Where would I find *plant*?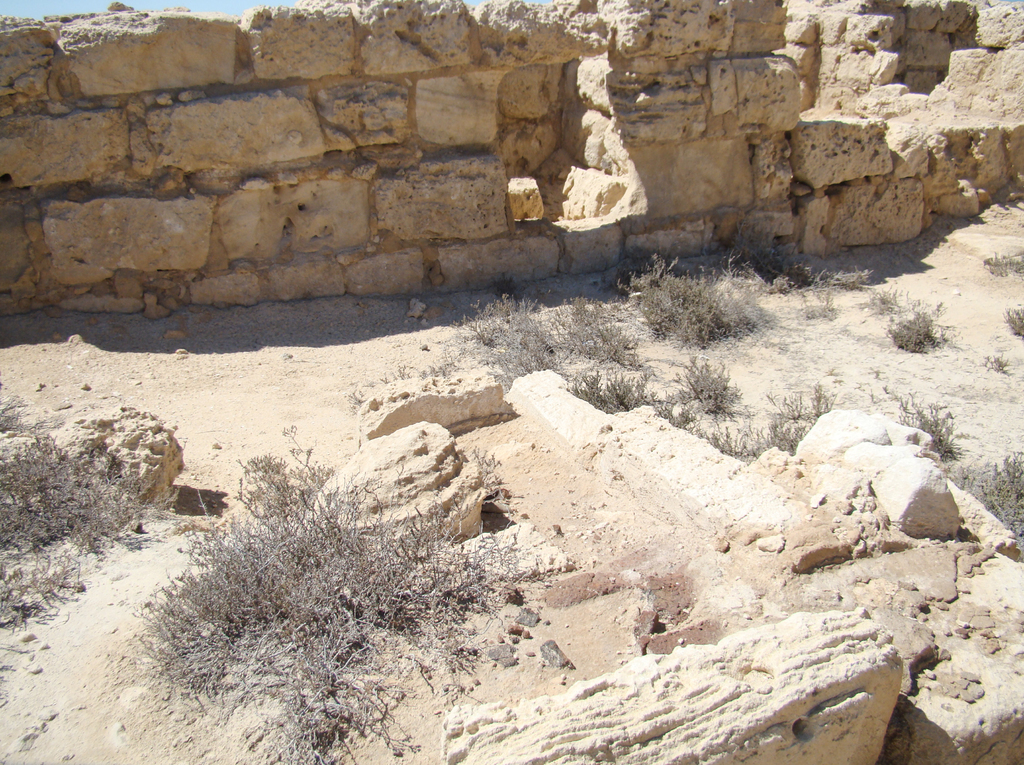
At <region>895, 397, 956, 460</region>.
